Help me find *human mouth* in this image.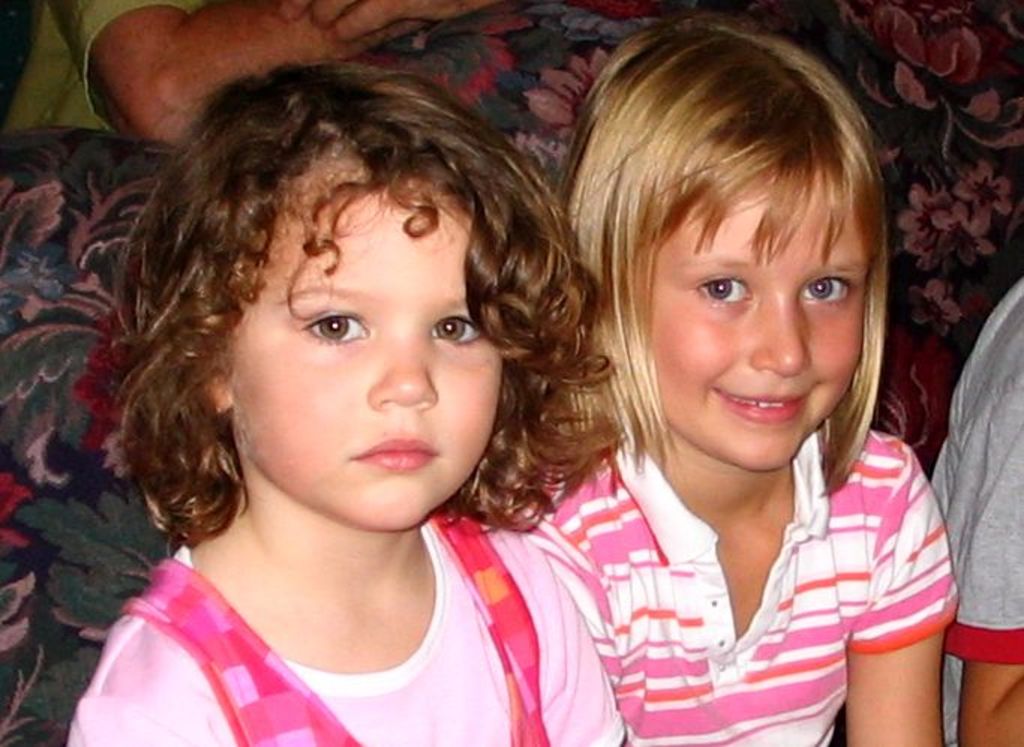
Found it: locate(705, 379, 822, 429).
